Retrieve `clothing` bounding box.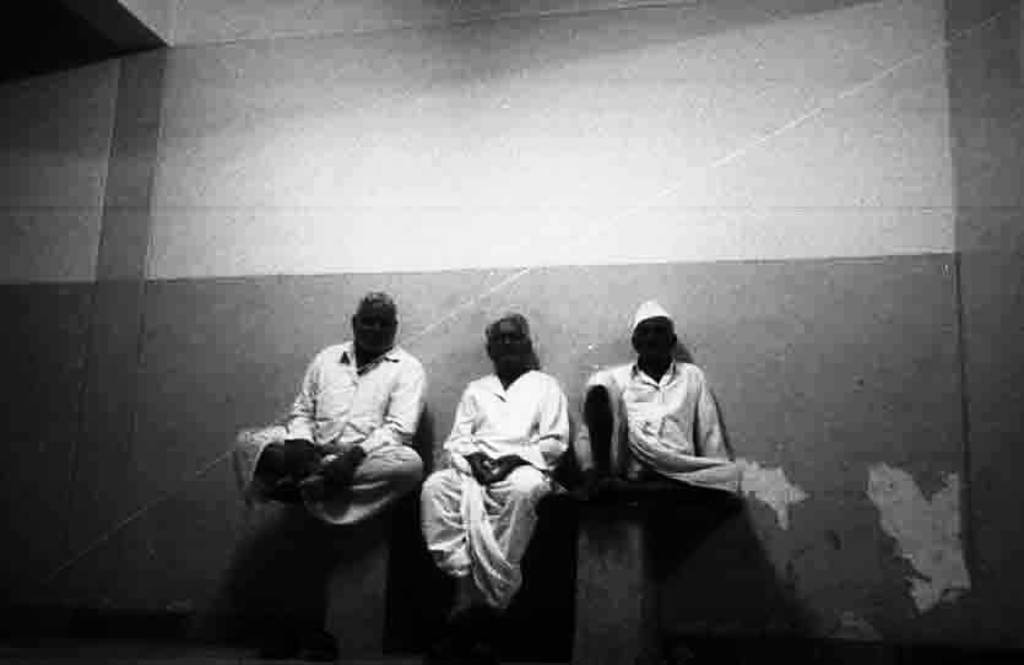
Bounding box: crop(584, 351, 751, 503).
